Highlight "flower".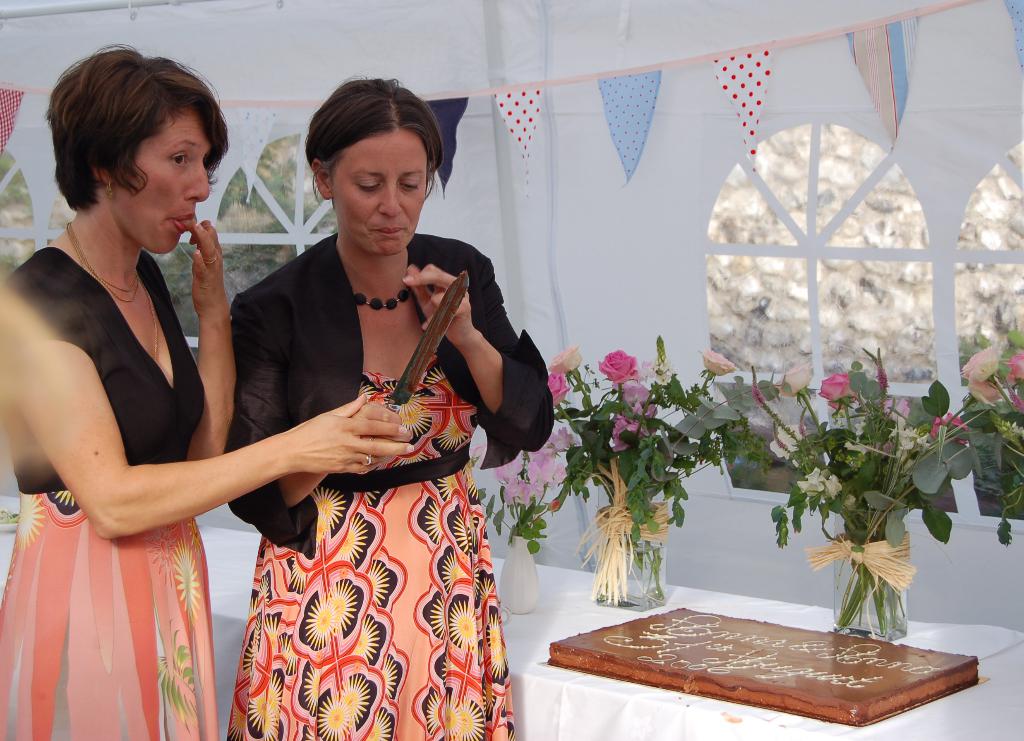
Highlighted region: l=332, t=510, r=371, b=566.
